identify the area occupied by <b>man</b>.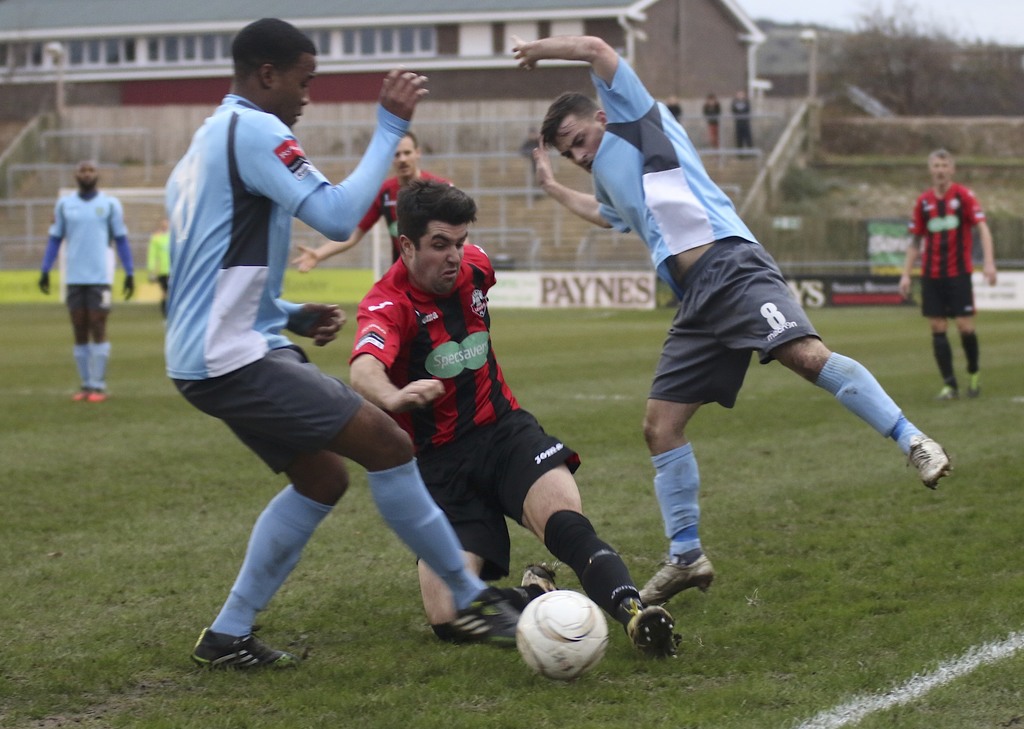
Area: box=[159, 12, 543, 673].
